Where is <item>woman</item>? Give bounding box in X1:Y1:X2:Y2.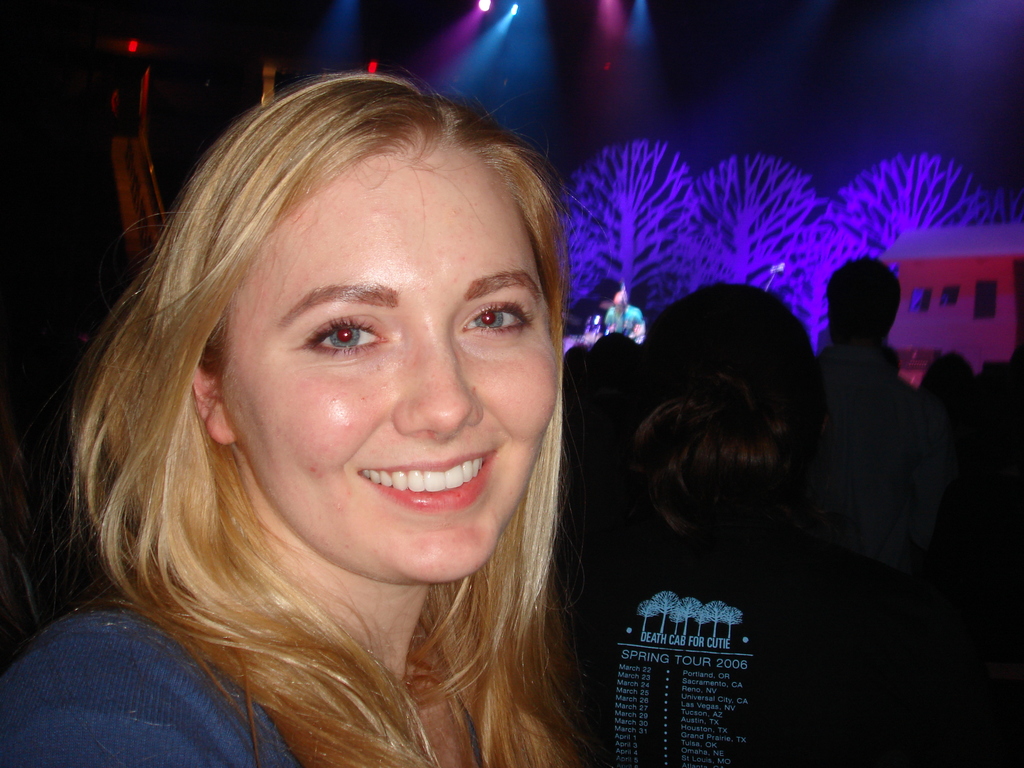
0:84:662:767.
